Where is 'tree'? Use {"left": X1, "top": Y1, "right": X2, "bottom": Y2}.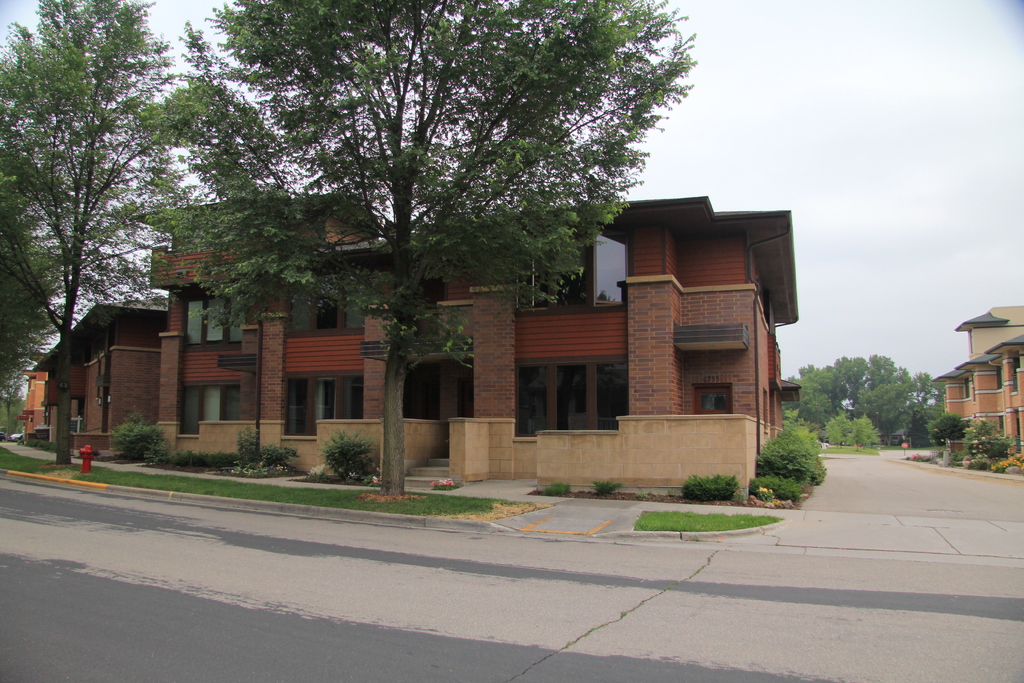
{"left": 141, "top": 0, "right": 702, "bottom": 504}.
